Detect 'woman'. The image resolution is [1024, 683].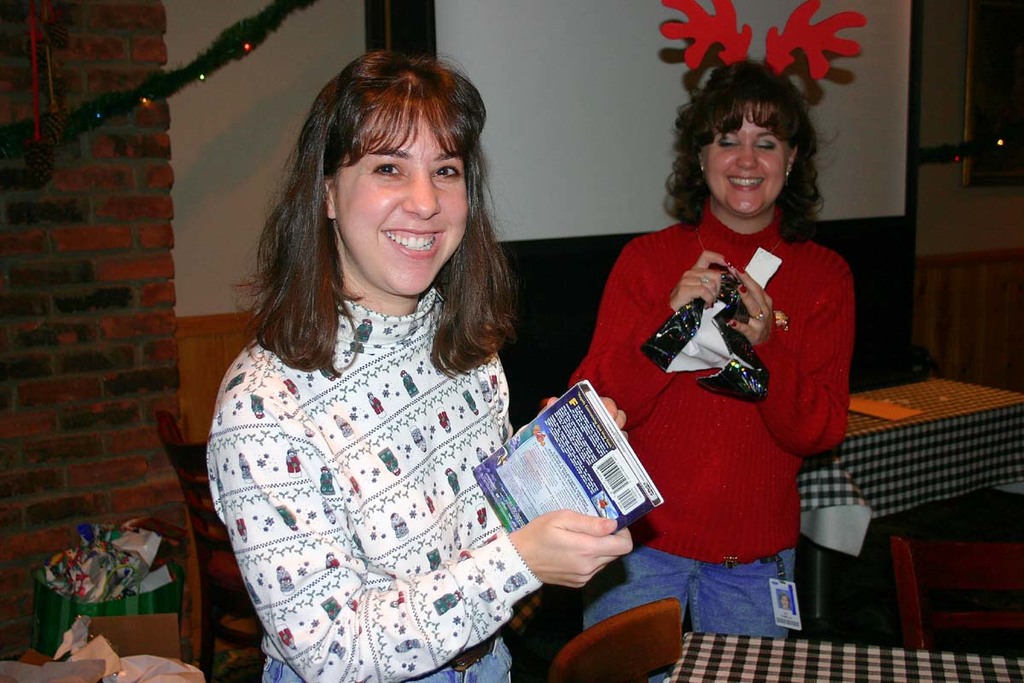
177 50 622 680.
